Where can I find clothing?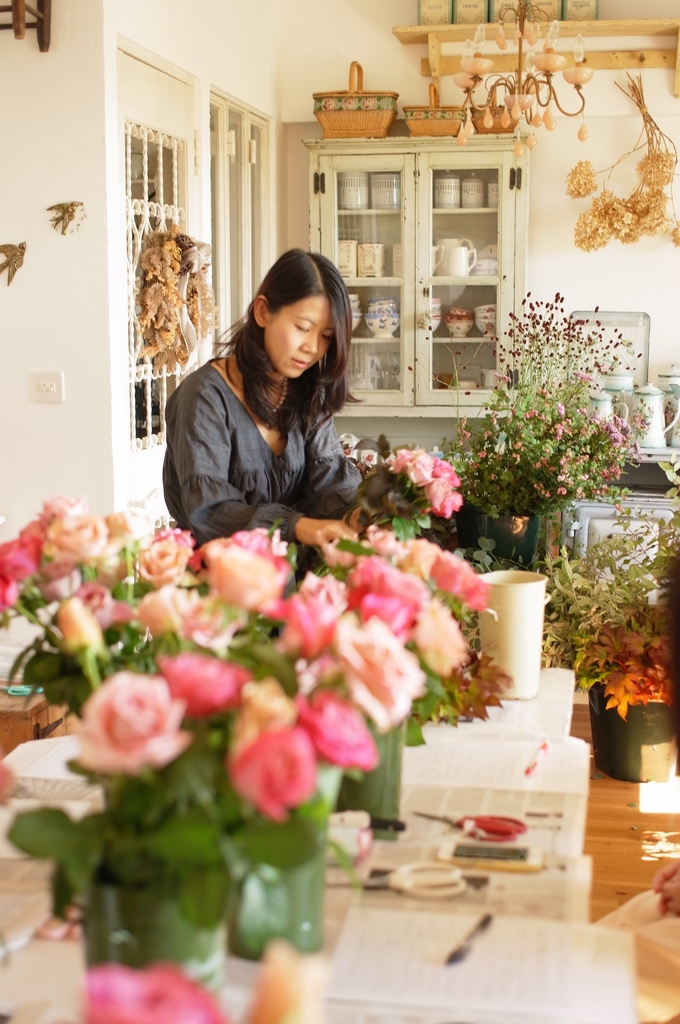
You can find it at box=[154, 310, 387, 535].
